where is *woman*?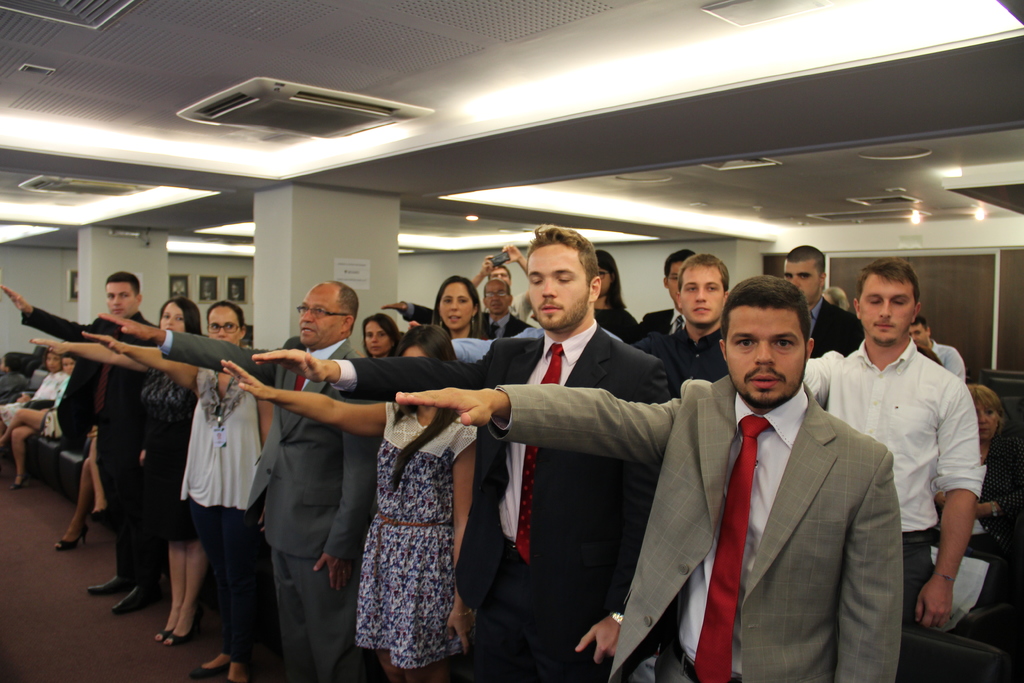
<box>0,354,64,432</box>.
